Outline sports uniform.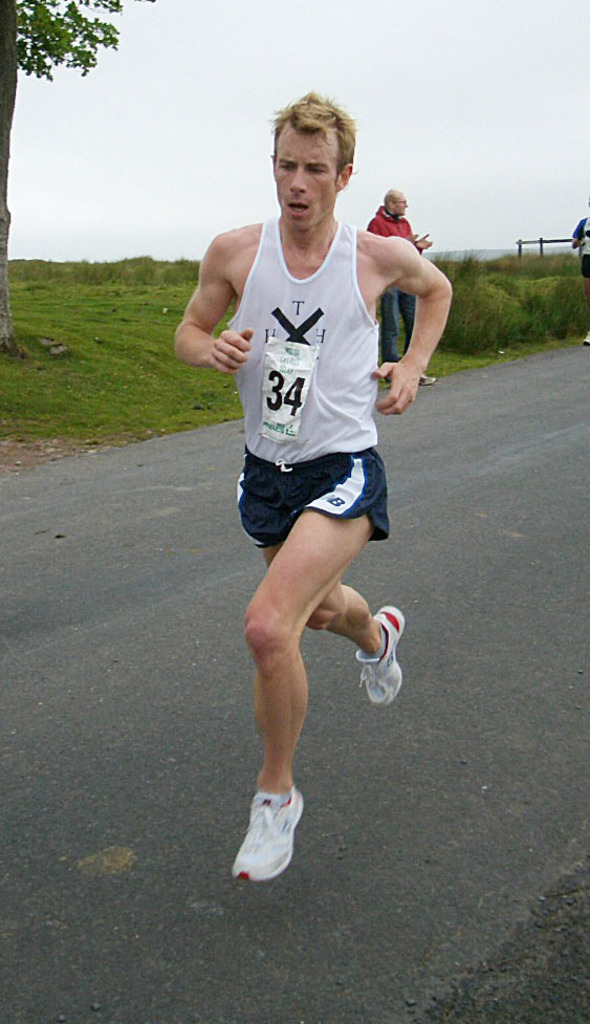
Outline: bbox=(173, 134, 439, 890).
